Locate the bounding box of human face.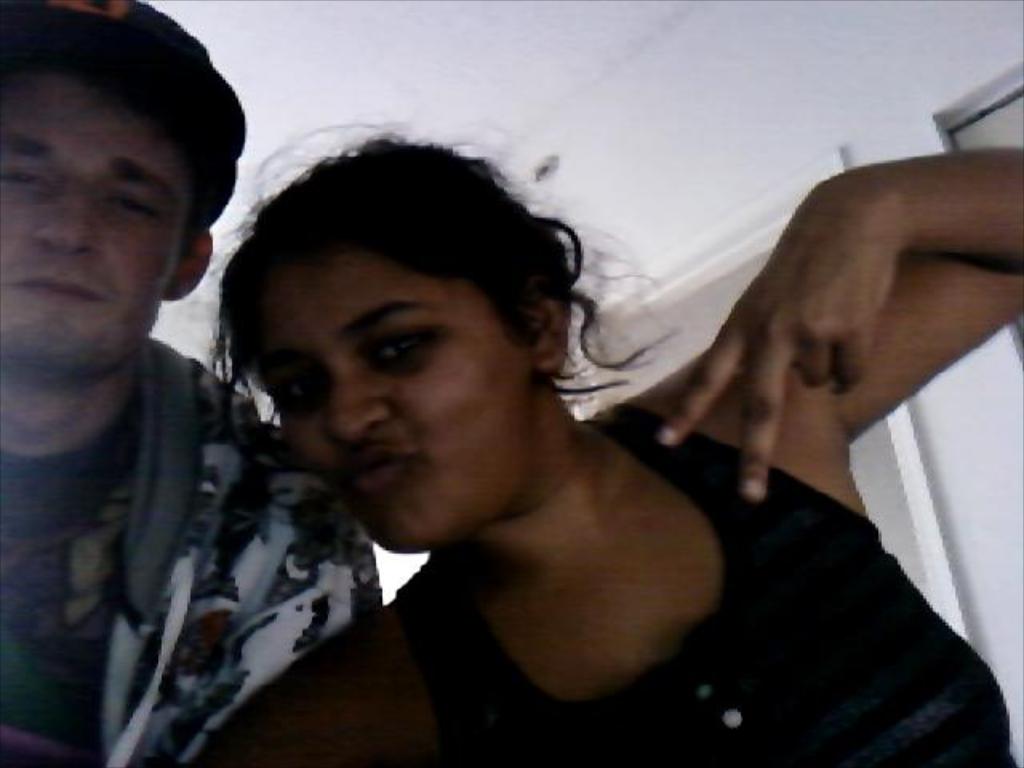
Bounding box: [264, 253, 522, 546].
